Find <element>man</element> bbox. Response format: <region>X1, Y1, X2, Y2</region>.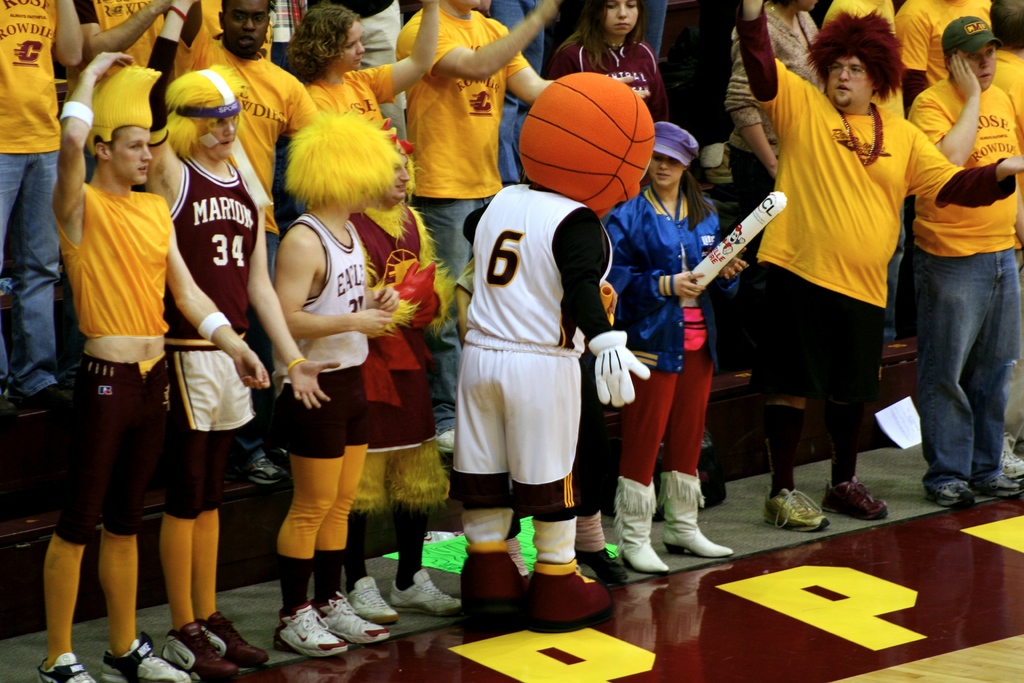
<region>724, 0, 1023, 532</region>.
